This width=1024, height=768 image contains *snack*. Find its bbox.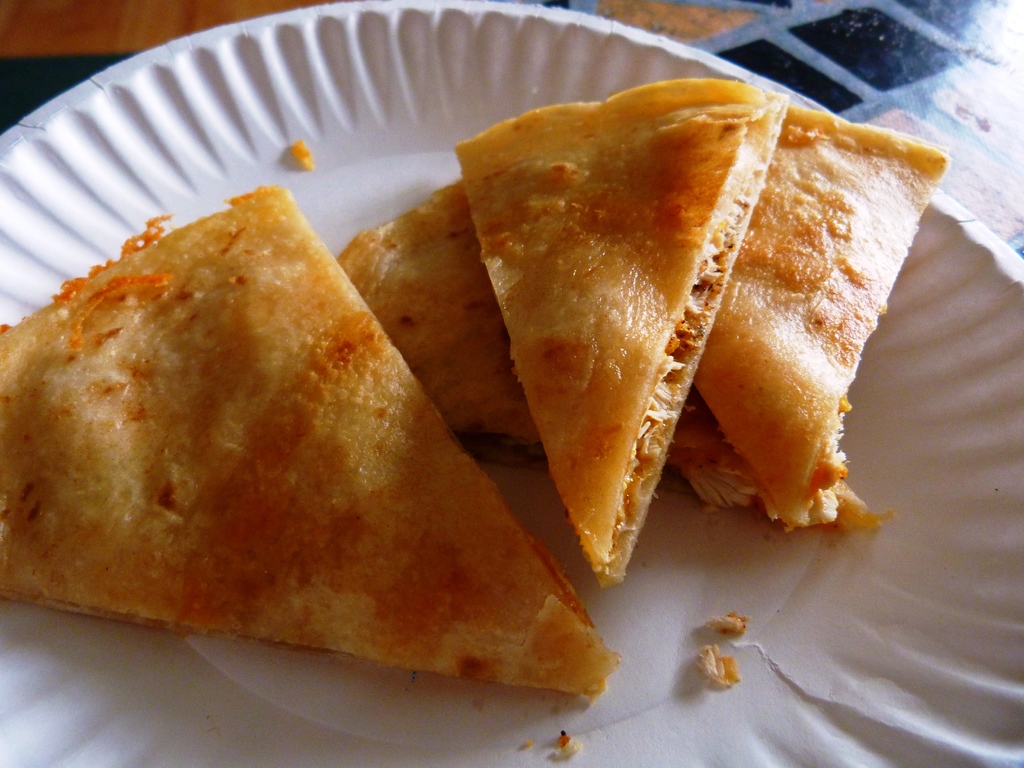
box=[0, 186, 620, 700].
